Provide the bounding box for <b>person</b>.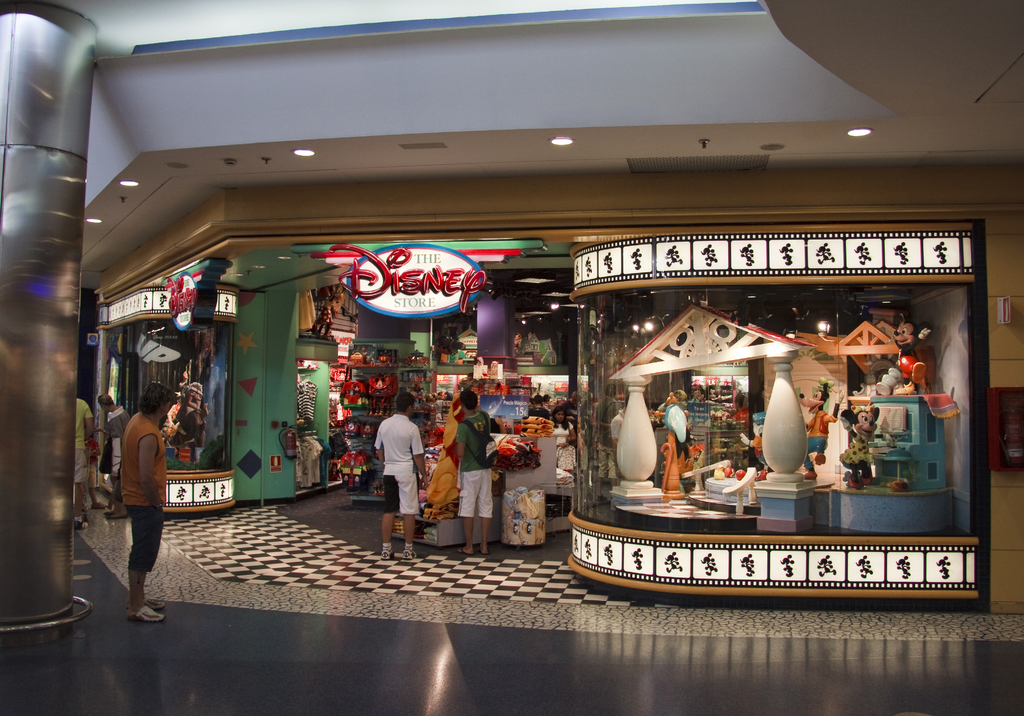
(556,408,579,477).
